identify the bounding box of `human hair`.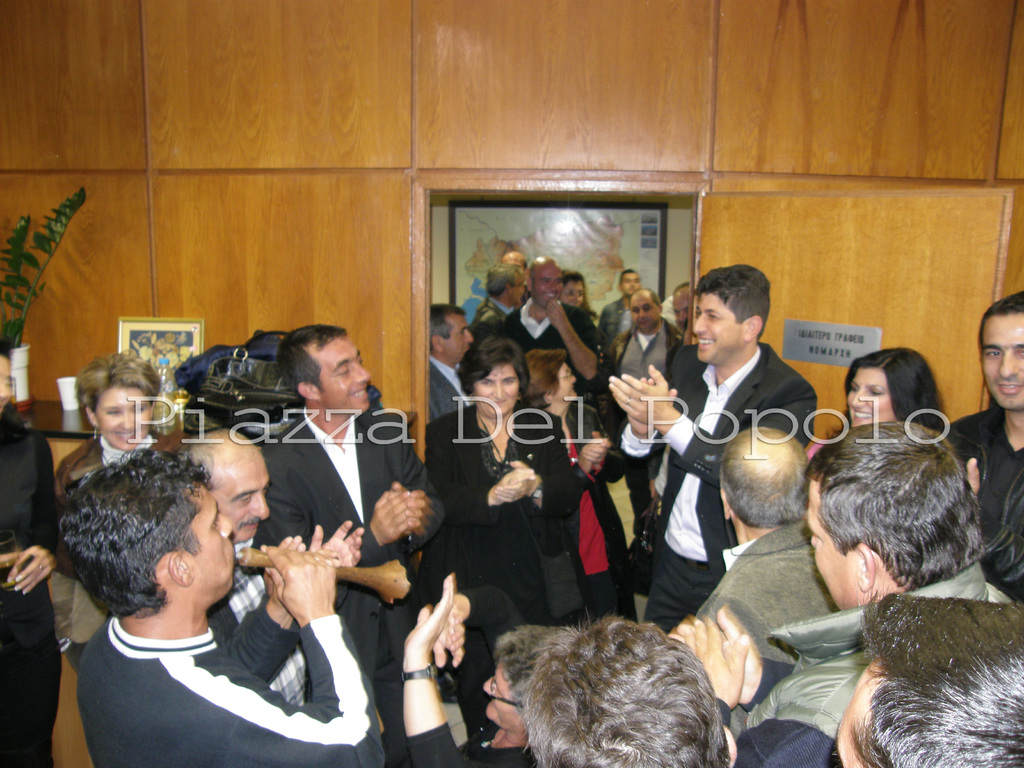
(left=675, top=280, right=694, bottom=296).
